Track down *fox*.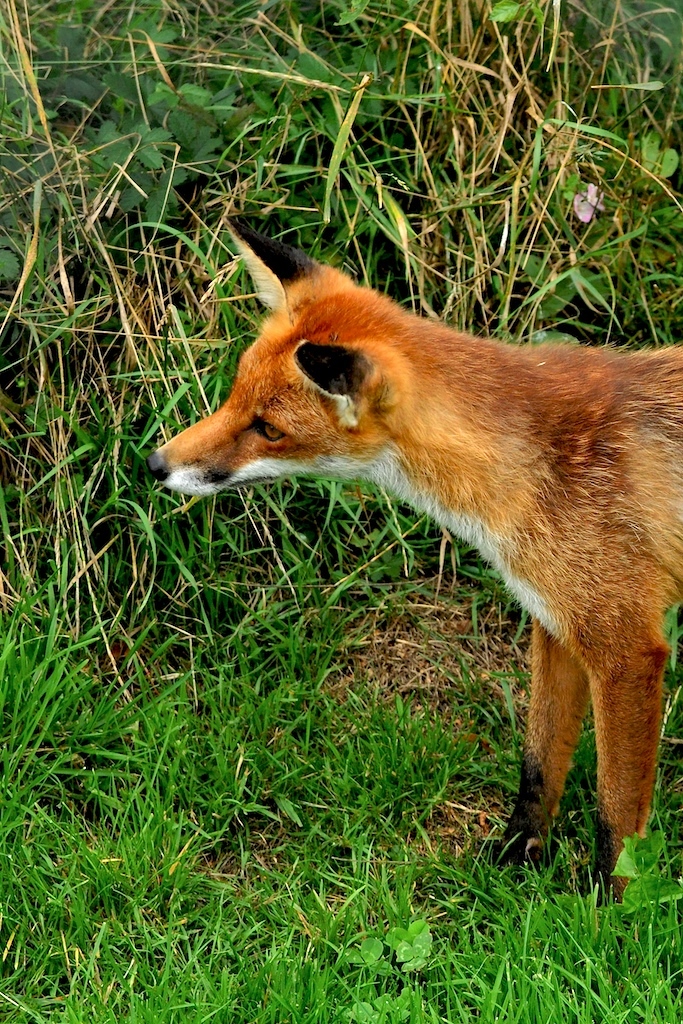
Tracked to bbox=(147, 216, 682, 906).
